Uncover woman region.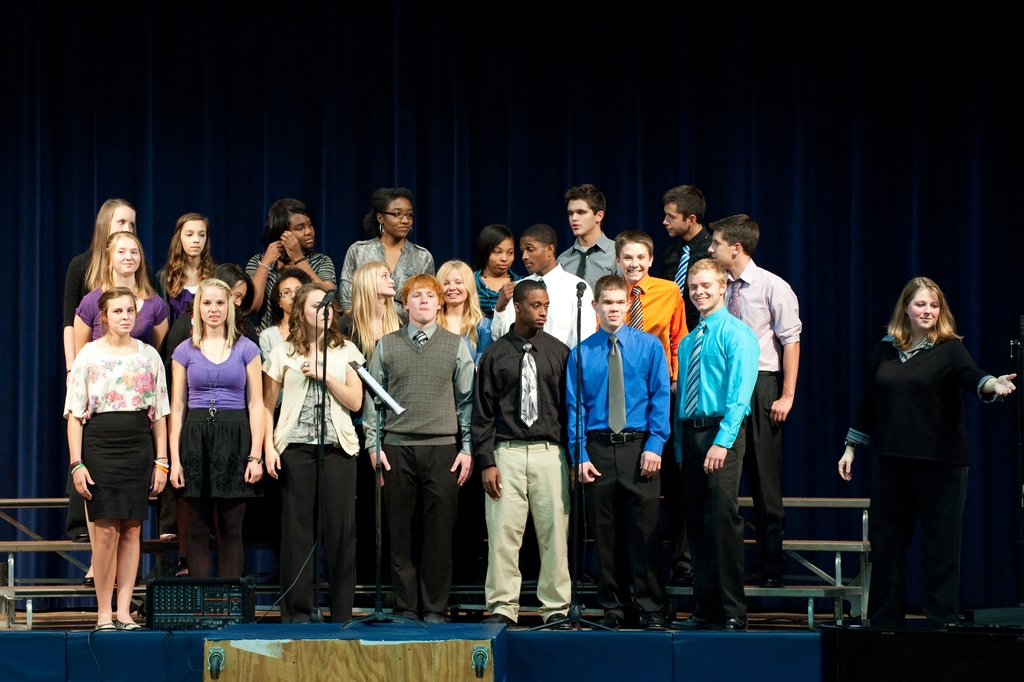
Uncovered: box=[59, 286, 164, 630].
